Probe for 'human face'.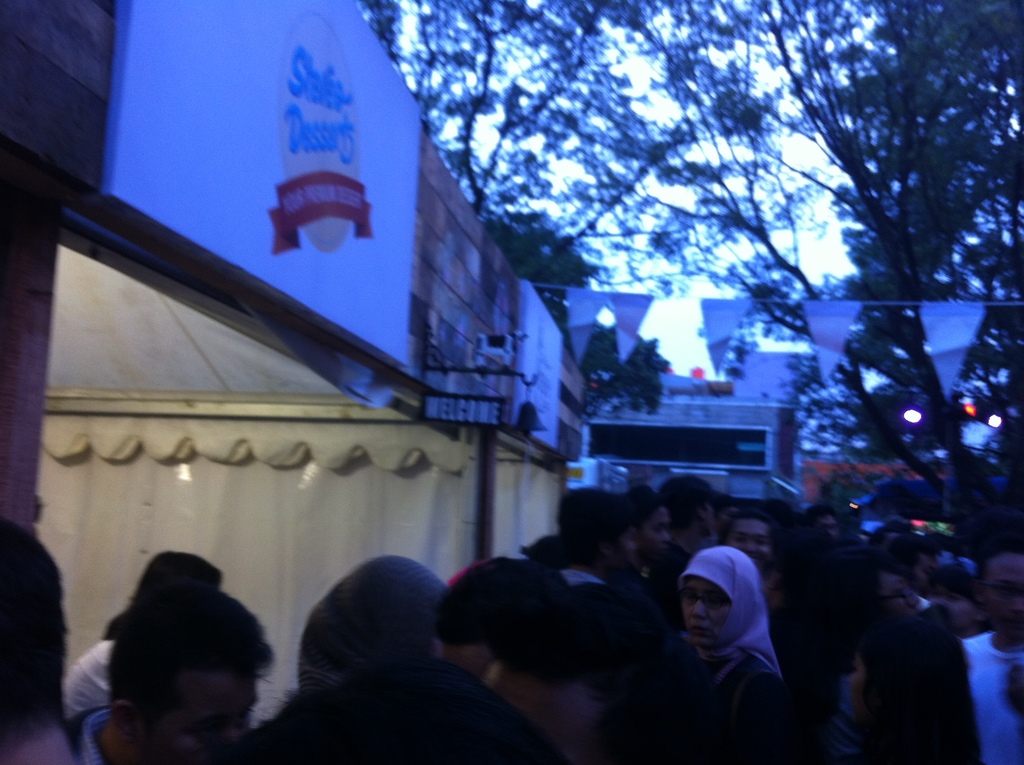
Probe result: 678:575:728:643.
